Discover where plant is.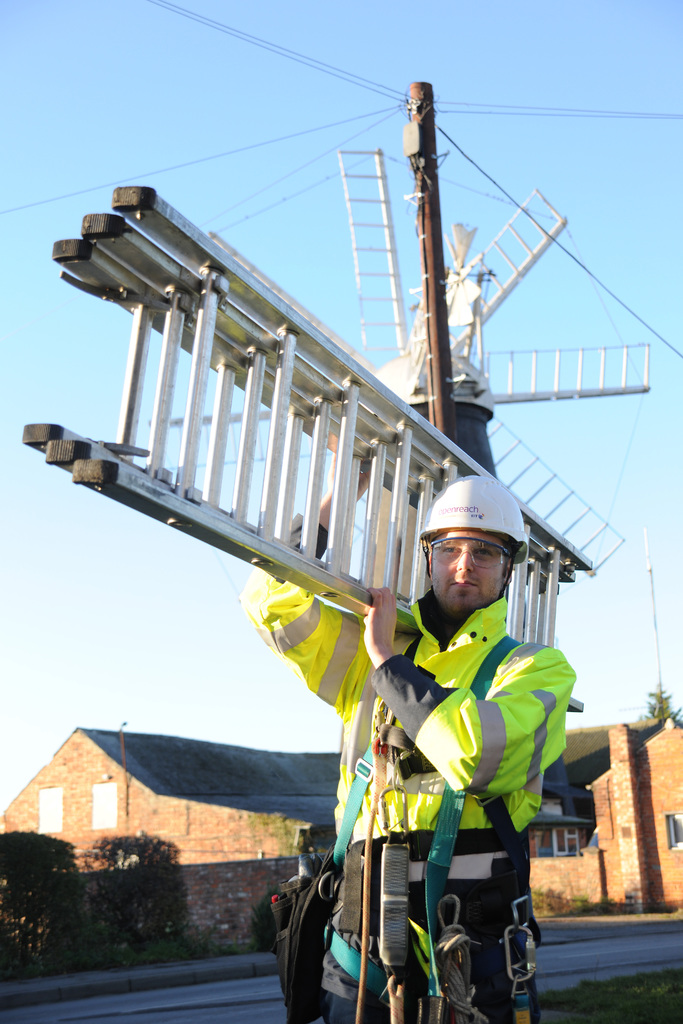
Discovered at rect(0, 829, 94, 980).
